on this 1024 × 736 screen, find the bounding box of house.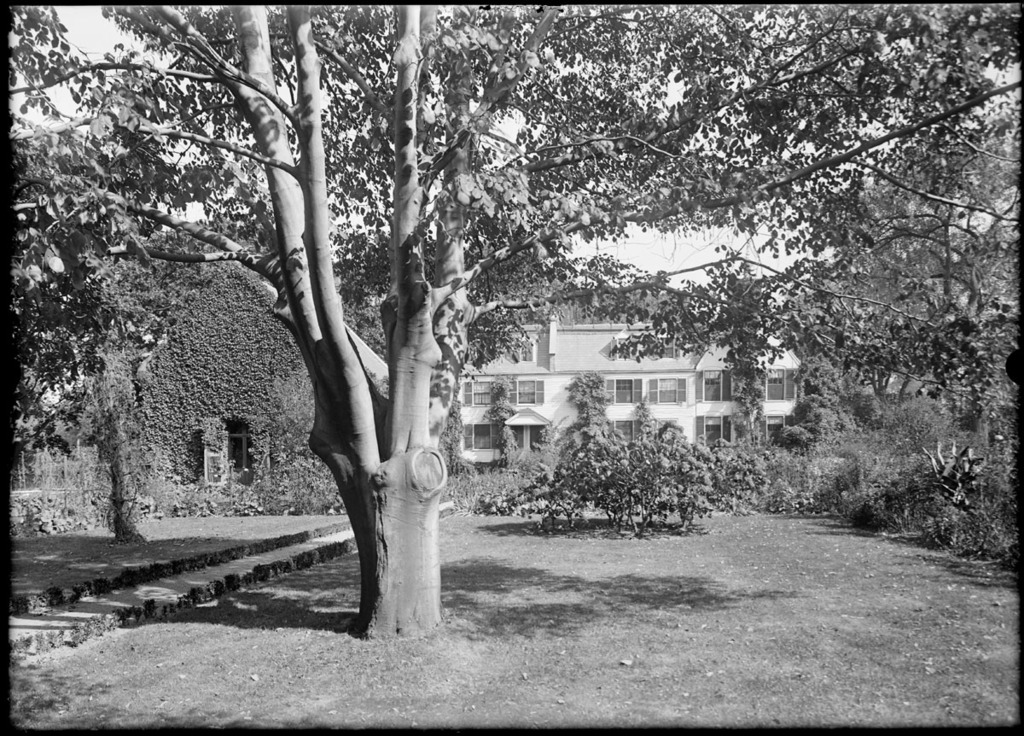
Bounding box: (left=129, top=257, right=320, bottom=500).
